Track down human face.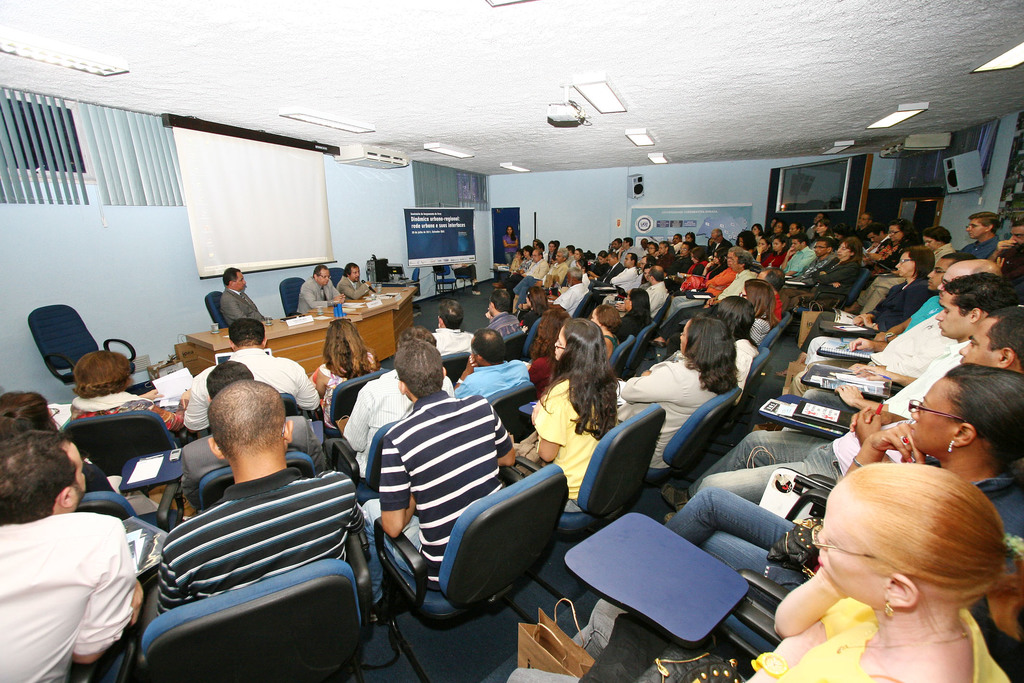
Tracked to box(790, 238, 803, 254).
